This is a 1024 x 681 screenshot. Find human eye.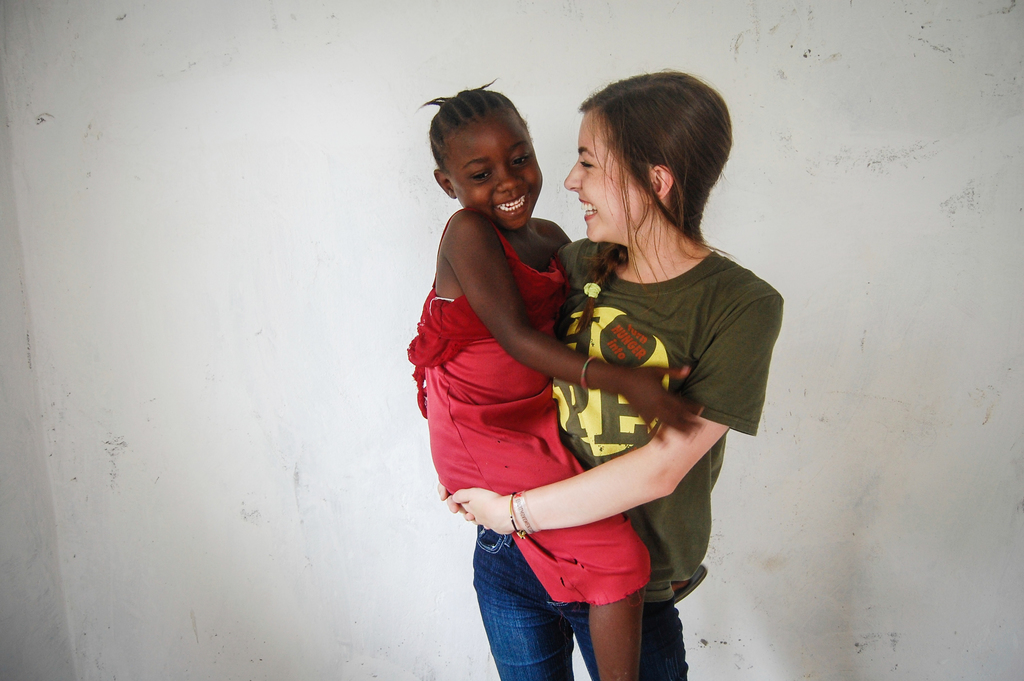
Bounding box: bbox=(509, 151, 536, 167).
